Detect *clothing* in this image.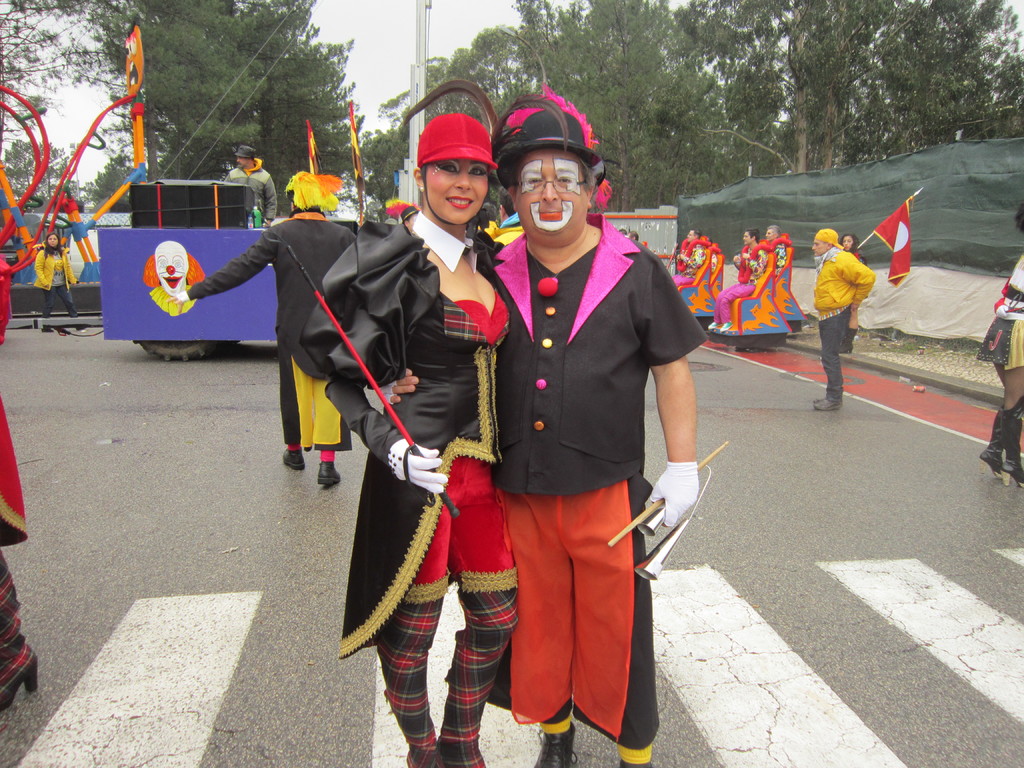
Detection: [710, 246, 775, 335].
